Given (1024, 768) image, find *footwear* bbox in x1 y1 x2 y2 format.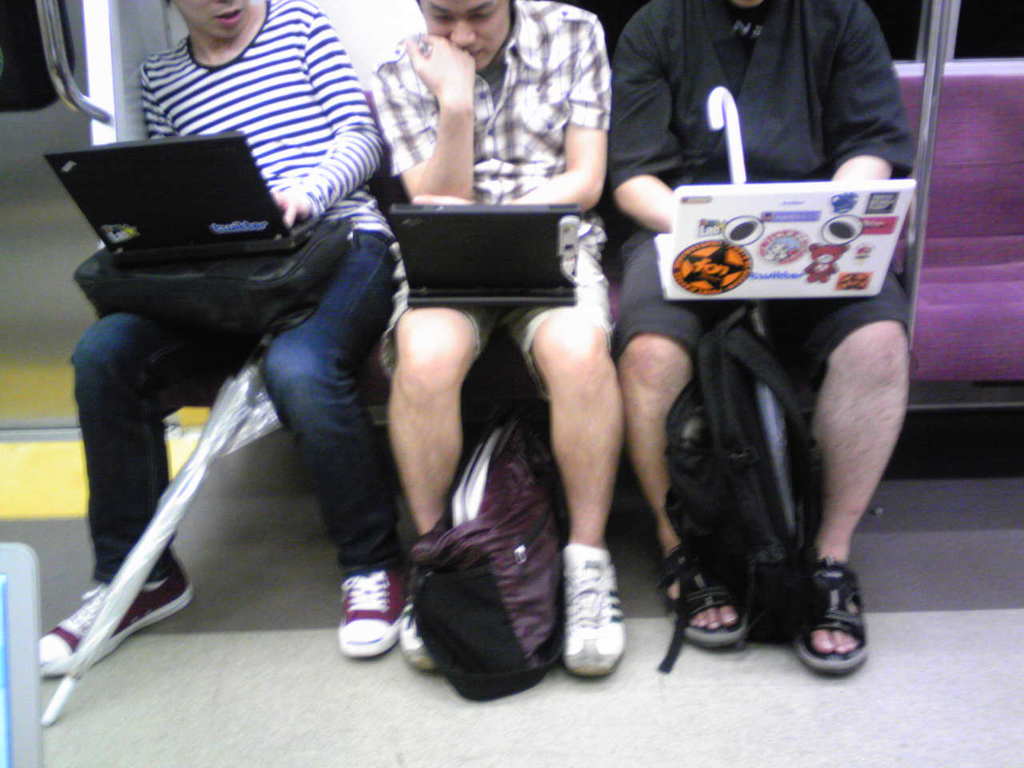
401 598 439 671.
